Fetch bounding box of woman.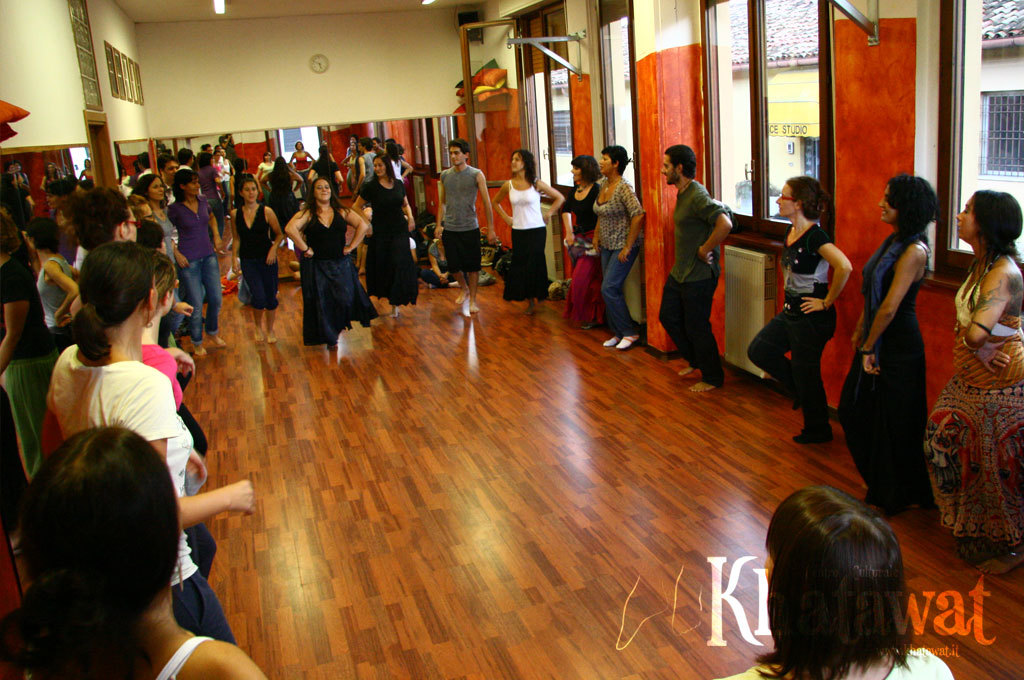
Bbox: 567,156,605,327.
